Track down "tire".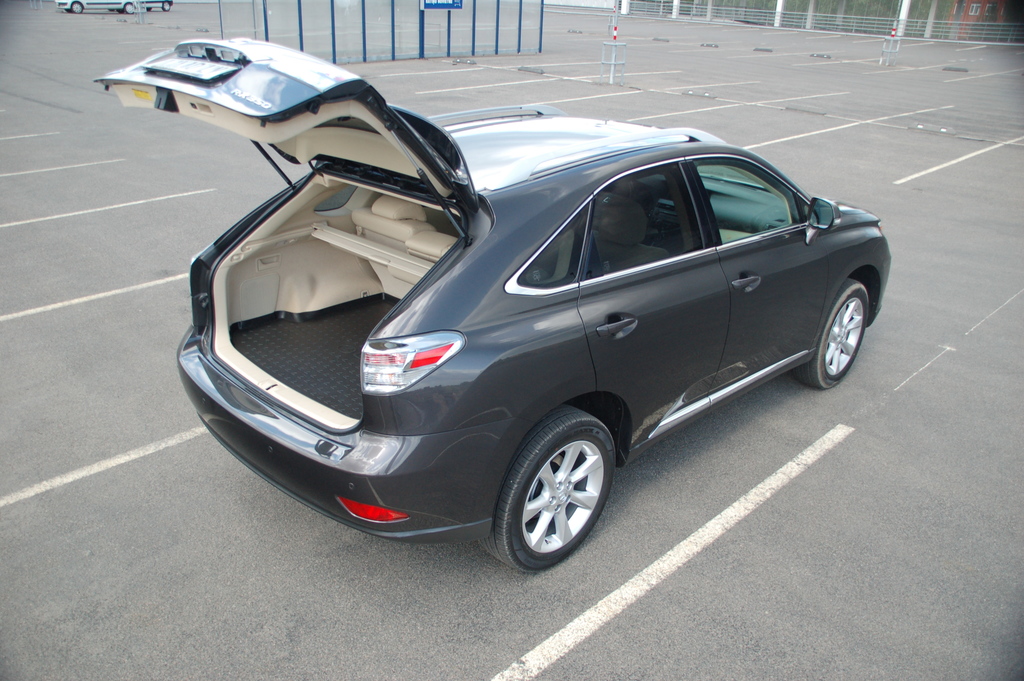
Tracked to x1=121 y1=1 x2=136 y2=13.
